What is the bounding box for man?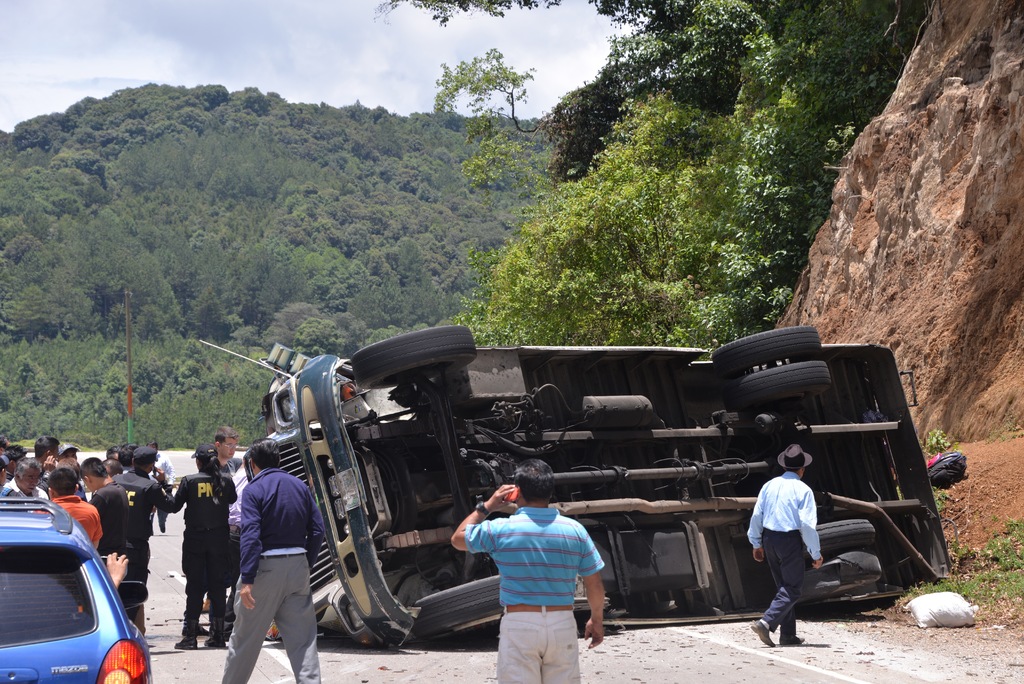
[x1=212, y1=427, x2=240, y2=471].
